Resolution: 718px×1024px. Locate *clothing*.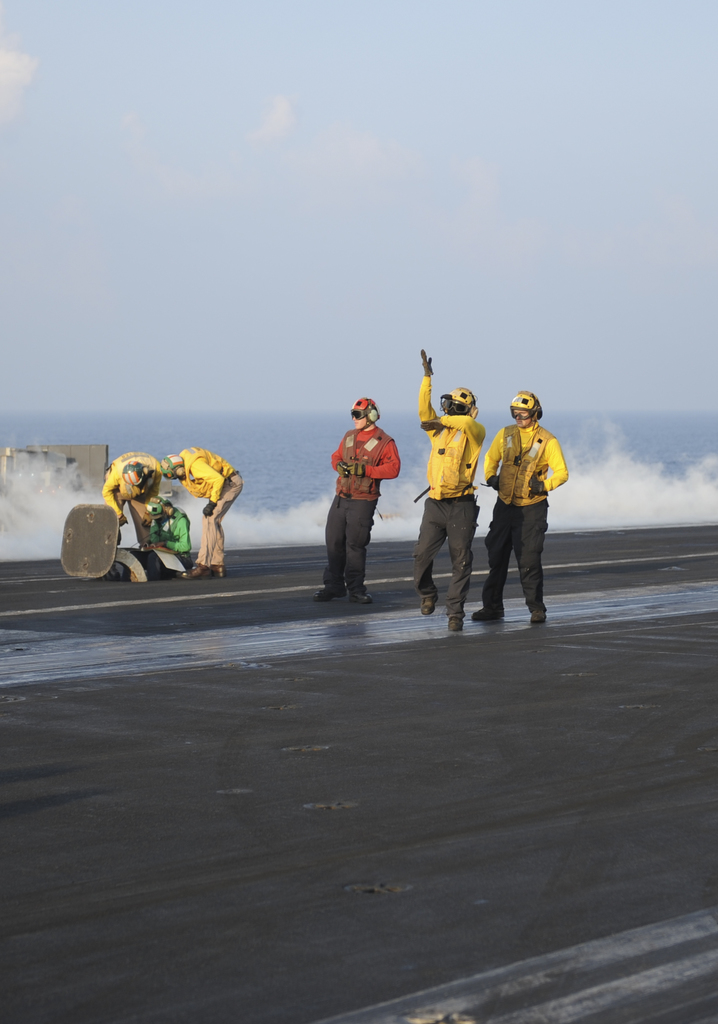
region(483, 388, 567, 612).
